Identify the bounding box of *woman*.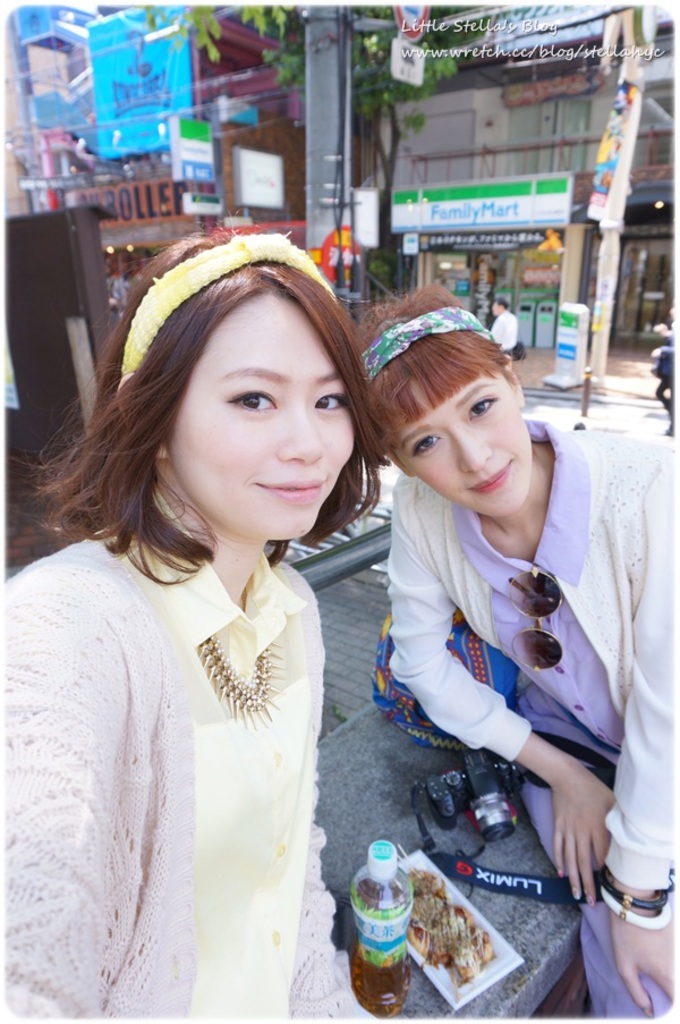
x1=356 y1=283 x2=679 y2=1023.
